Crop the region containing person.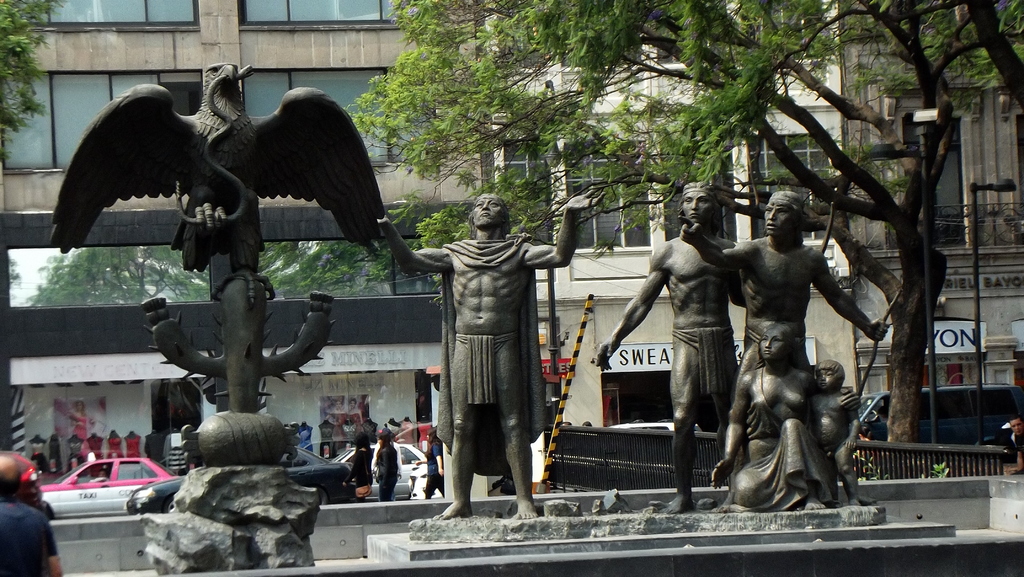
Crop region: 0, 453, 63, 576.
